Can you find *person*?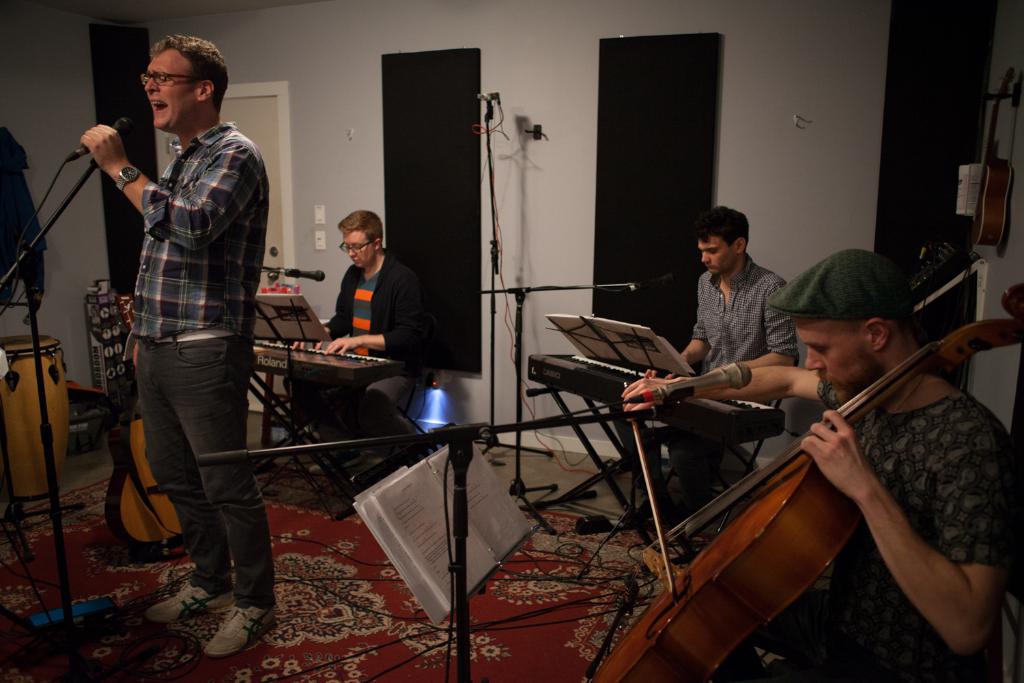
Yes, bounding box: BBox(66, 32, 259, 648).
